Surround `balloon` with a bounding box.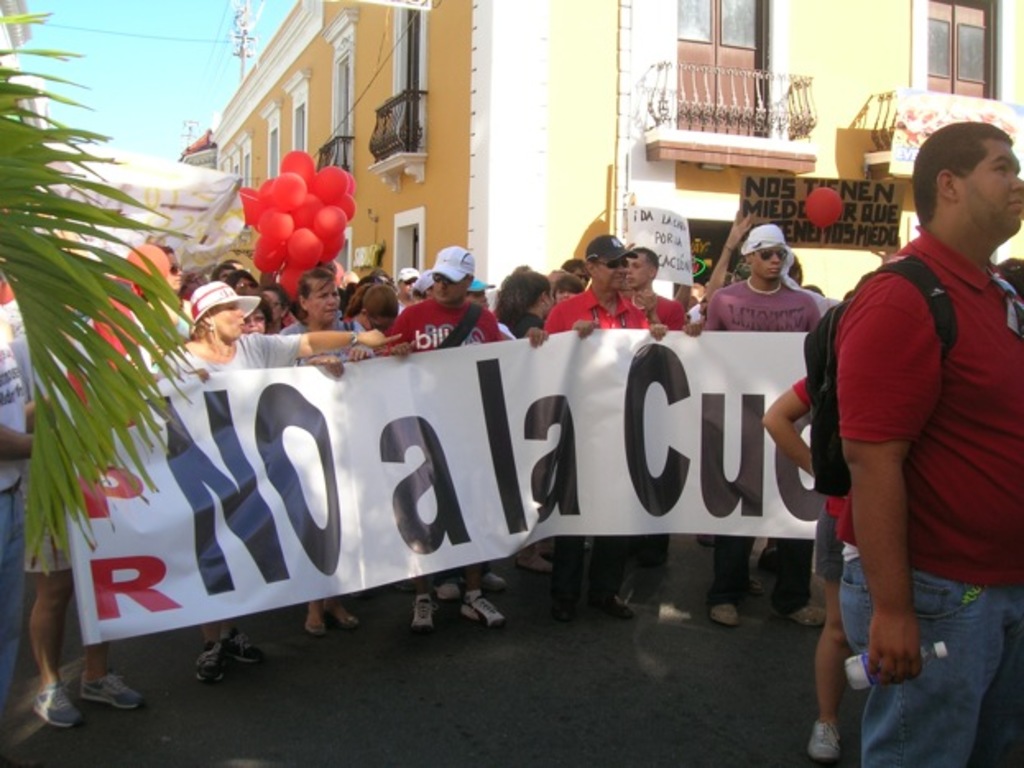
251 234 288 273.
